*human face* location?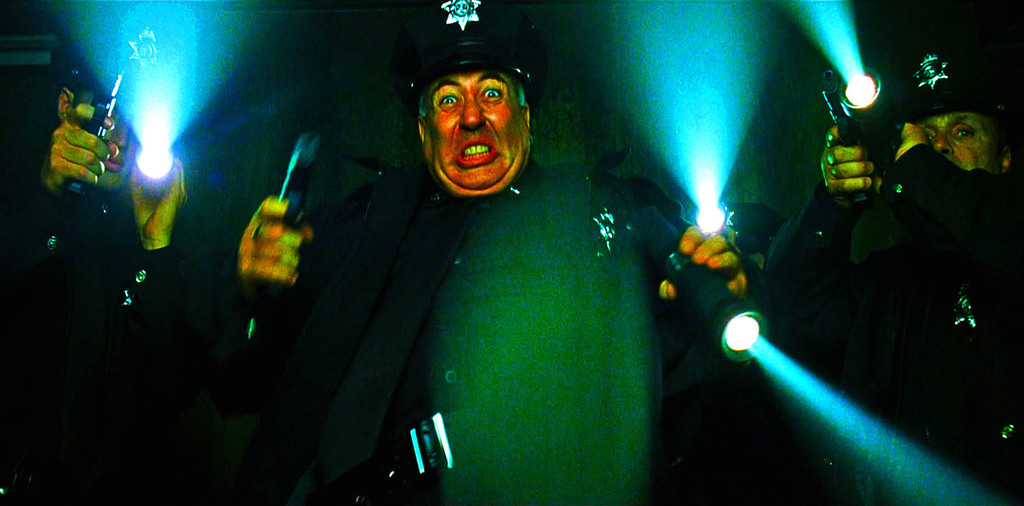
left=420, top=72, right=527, bottom=195
